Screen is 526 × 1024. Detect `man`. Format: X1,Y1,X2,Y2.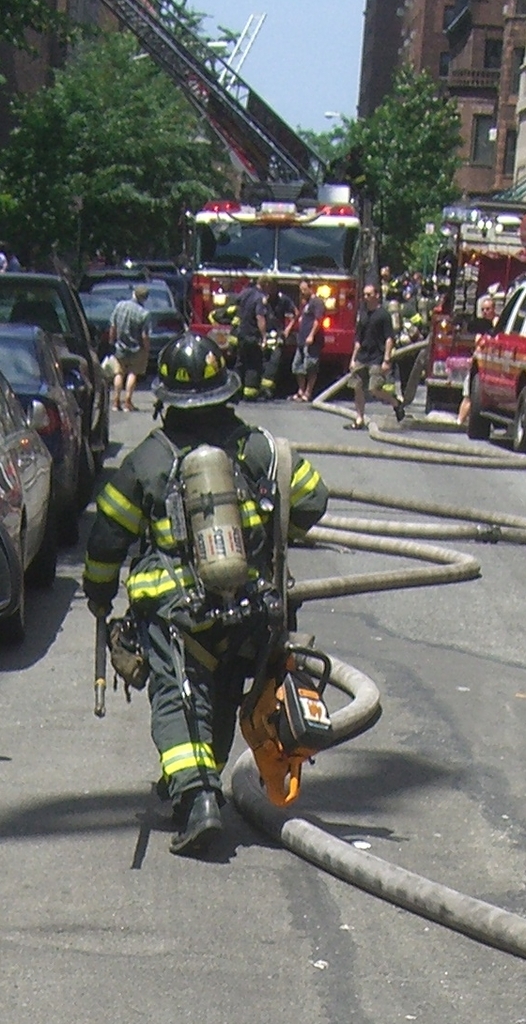
76,318,332,860.
